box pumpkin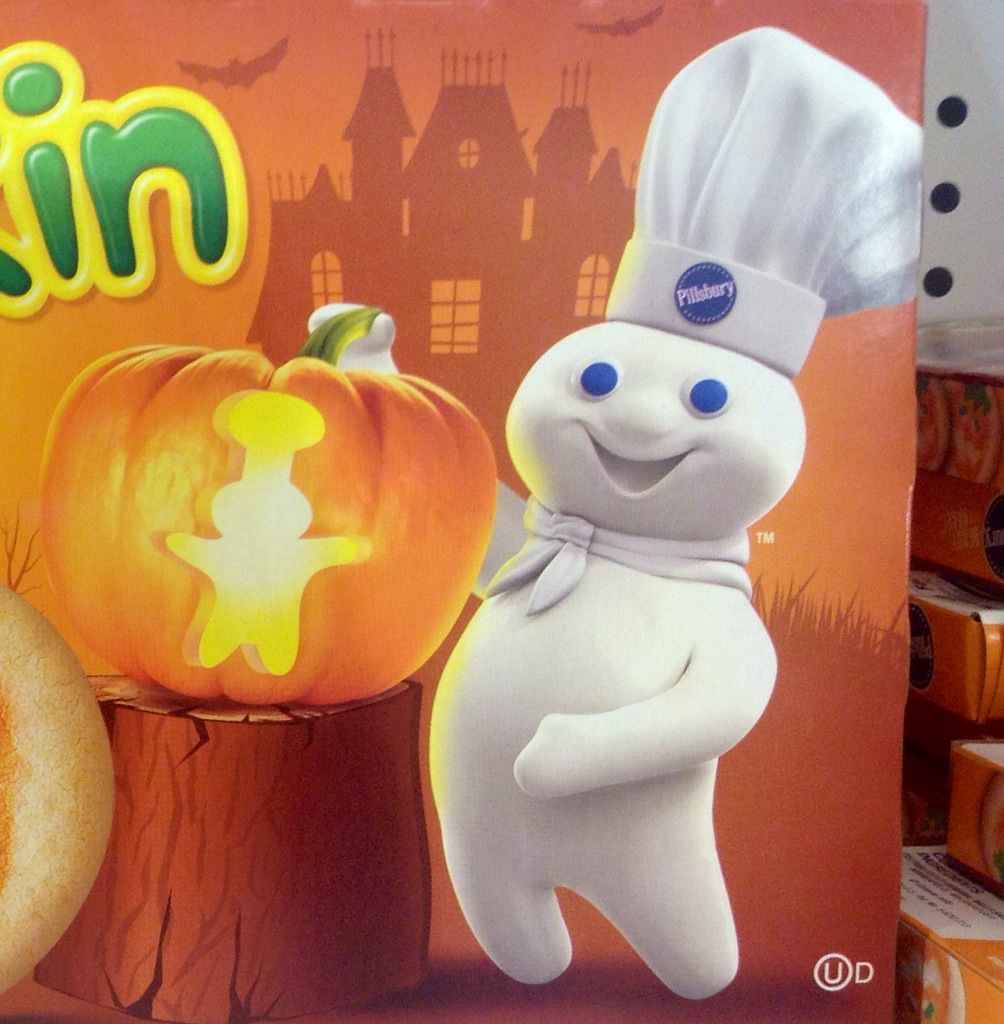
(39, 301, 499, 718)
